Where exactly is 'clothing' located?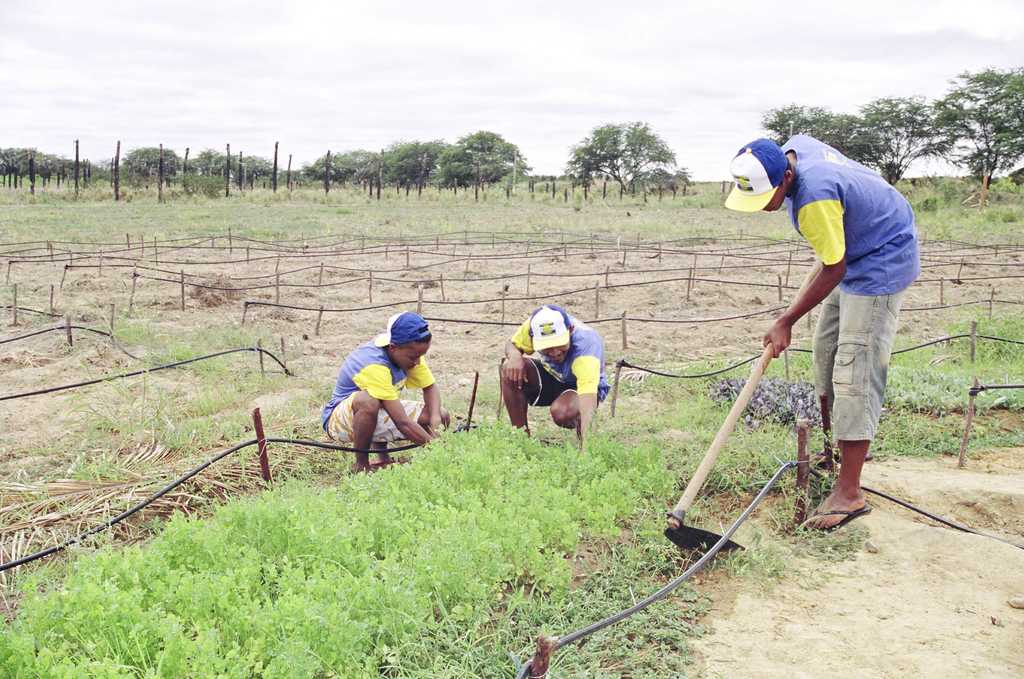
Its bounding box is [left=781, top=135, right=922, bottom=439].
